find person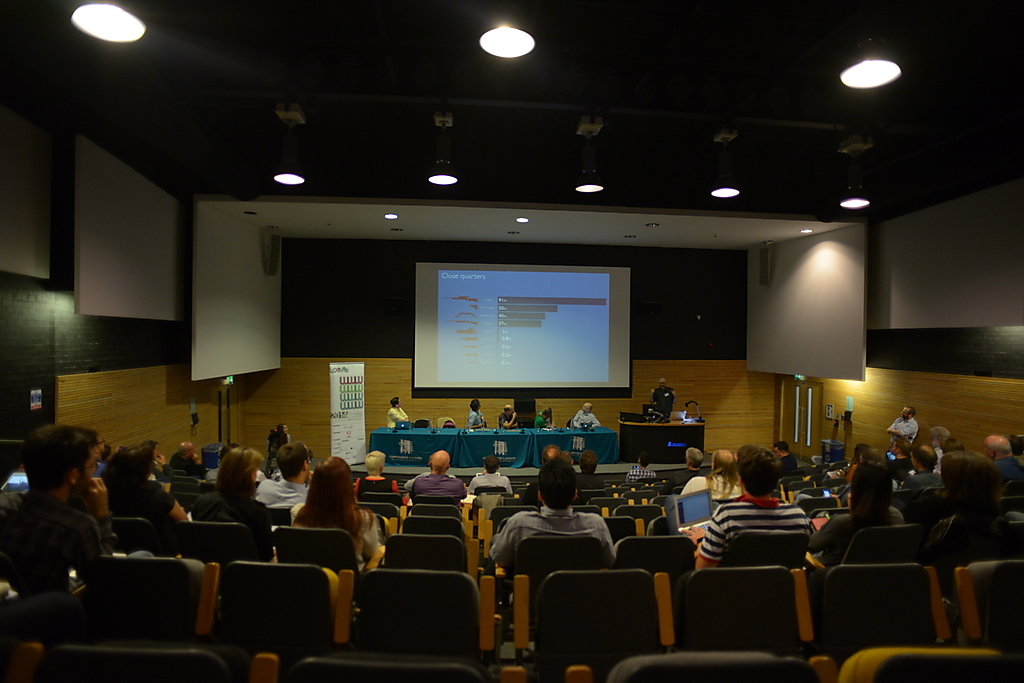
[x1=103, y1=439, x2=198, y2=533]
